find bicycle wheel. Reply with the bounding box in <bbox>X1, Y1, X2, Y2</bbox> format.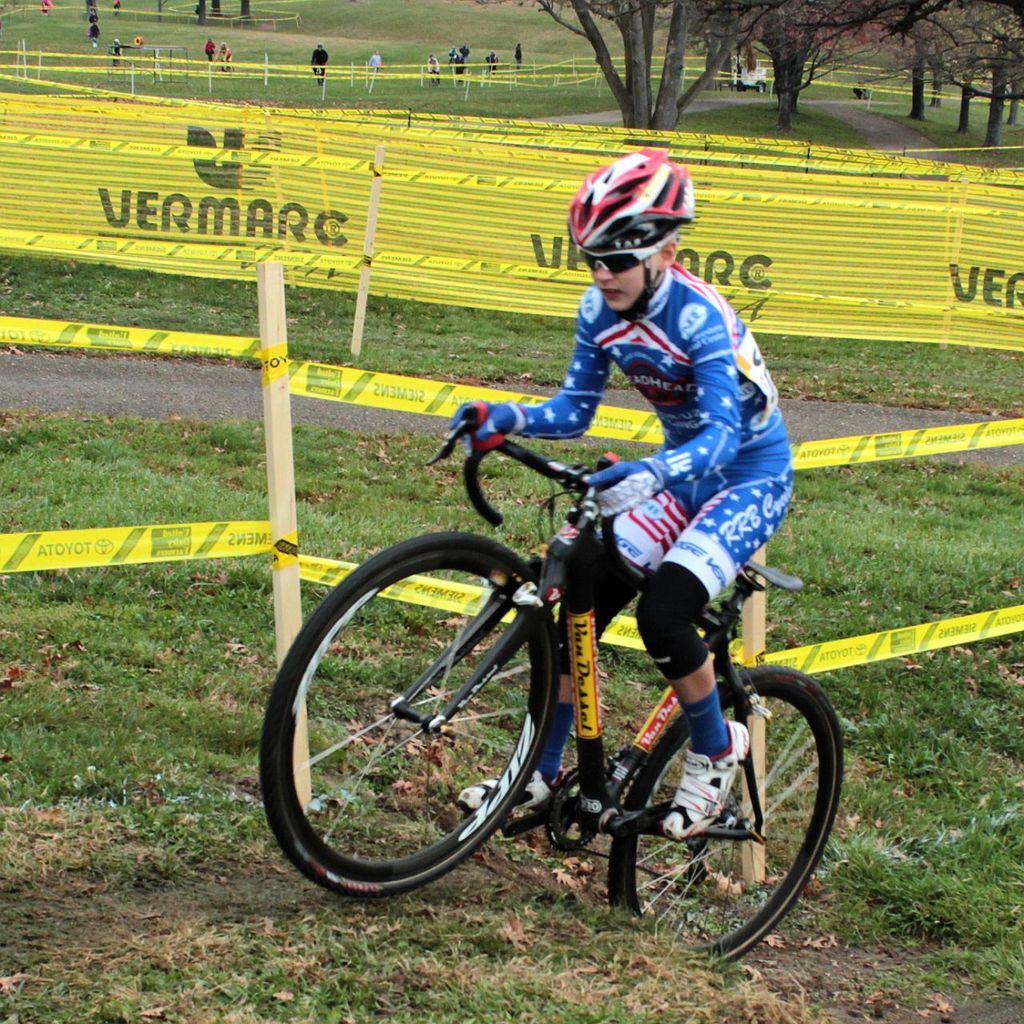
<bbox>601, 665, 844, 968</bbox>.
